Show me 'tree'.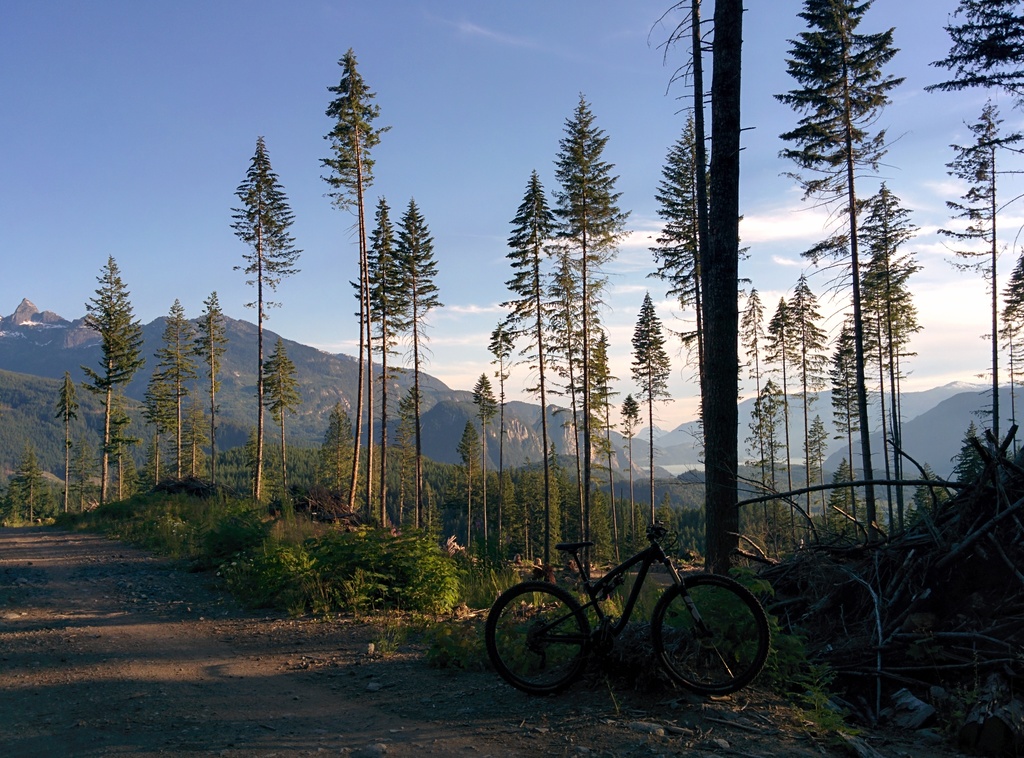
'tree' is here: Rect(227, 136, 303, 511).
